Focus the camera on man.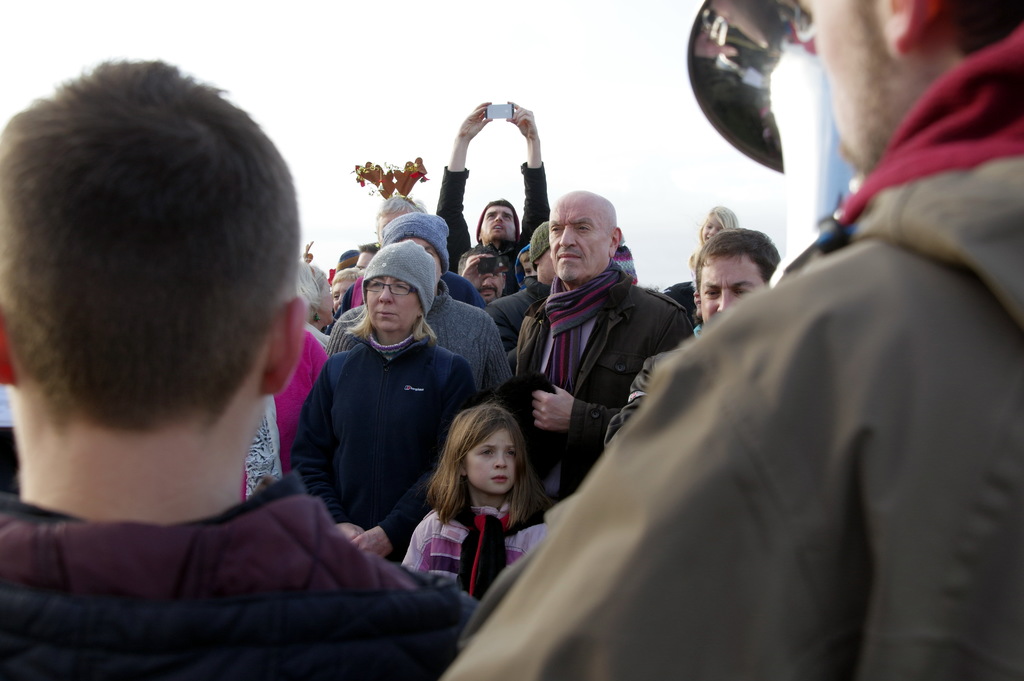
Focus region: crop(439, 0, 1023, 680).
